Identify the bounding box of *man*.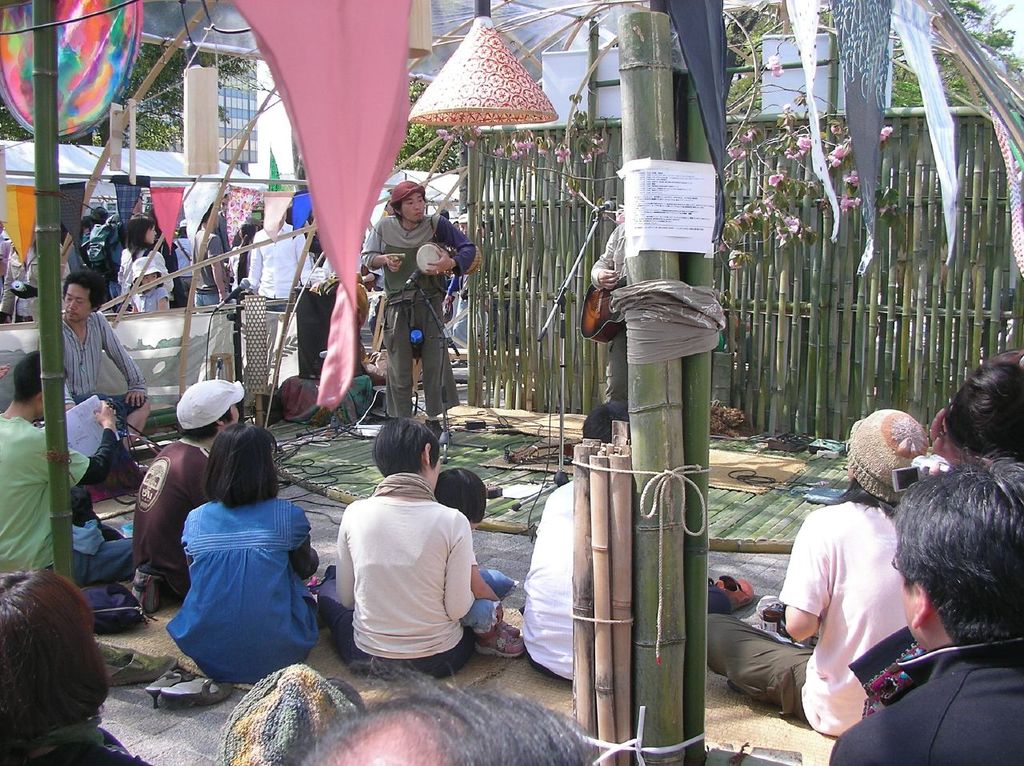
(357,176,486,431).
